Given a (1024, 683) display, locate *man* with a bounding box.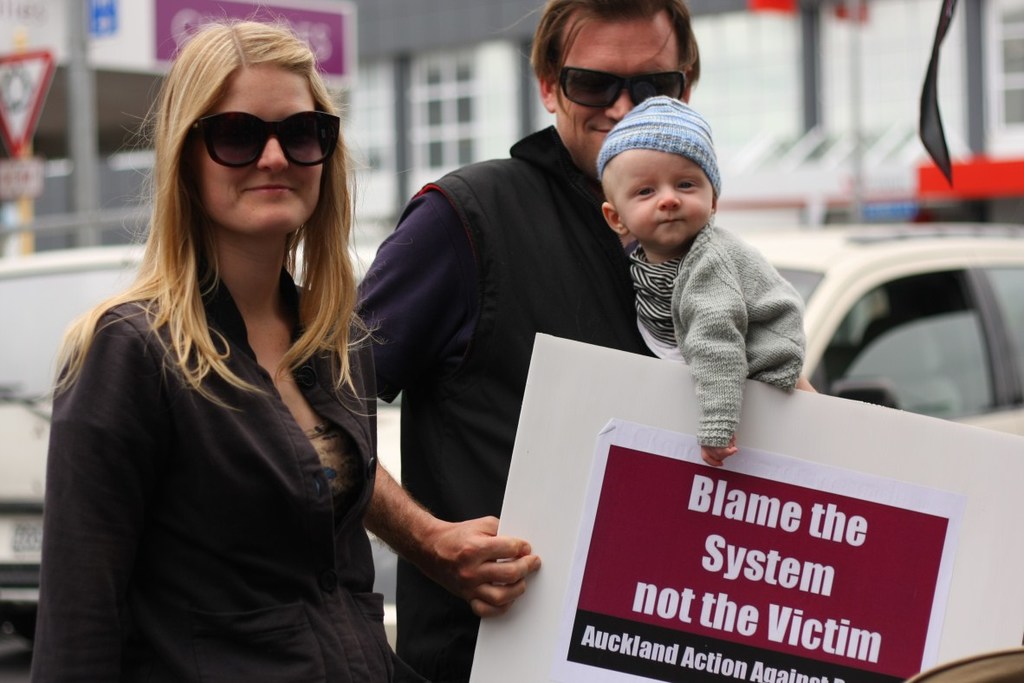
Located: (x1=357, y1=0, x2=701, y2=680).
